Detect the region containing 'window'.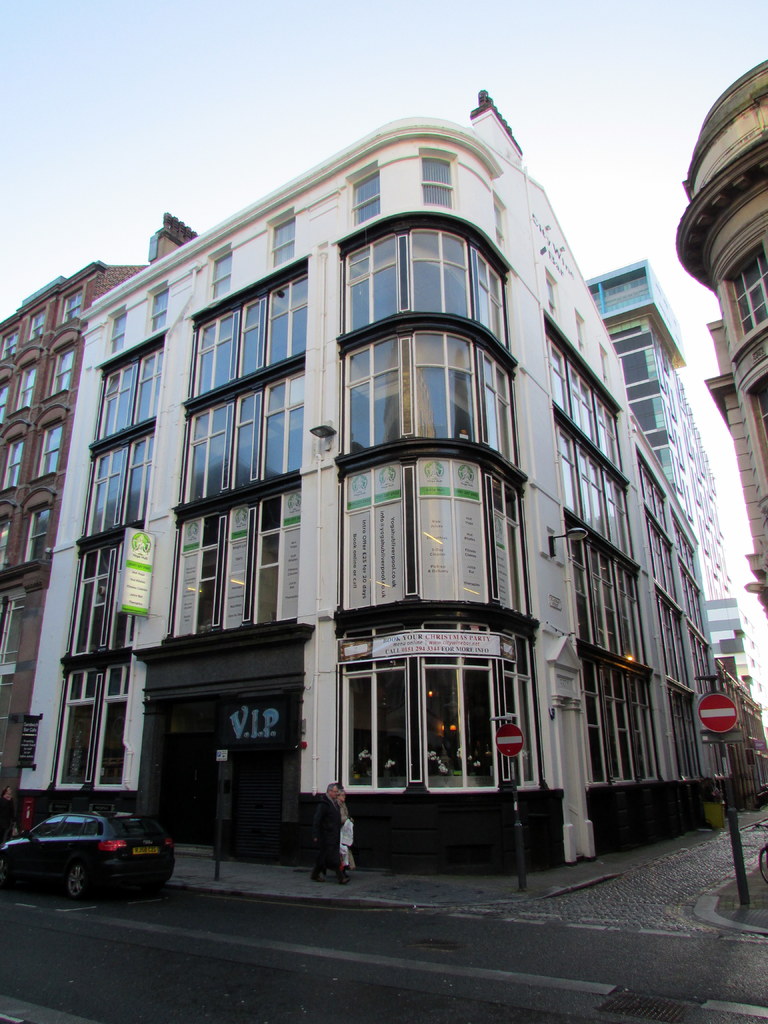
left=554, top=414, right=642, bottom=570.
